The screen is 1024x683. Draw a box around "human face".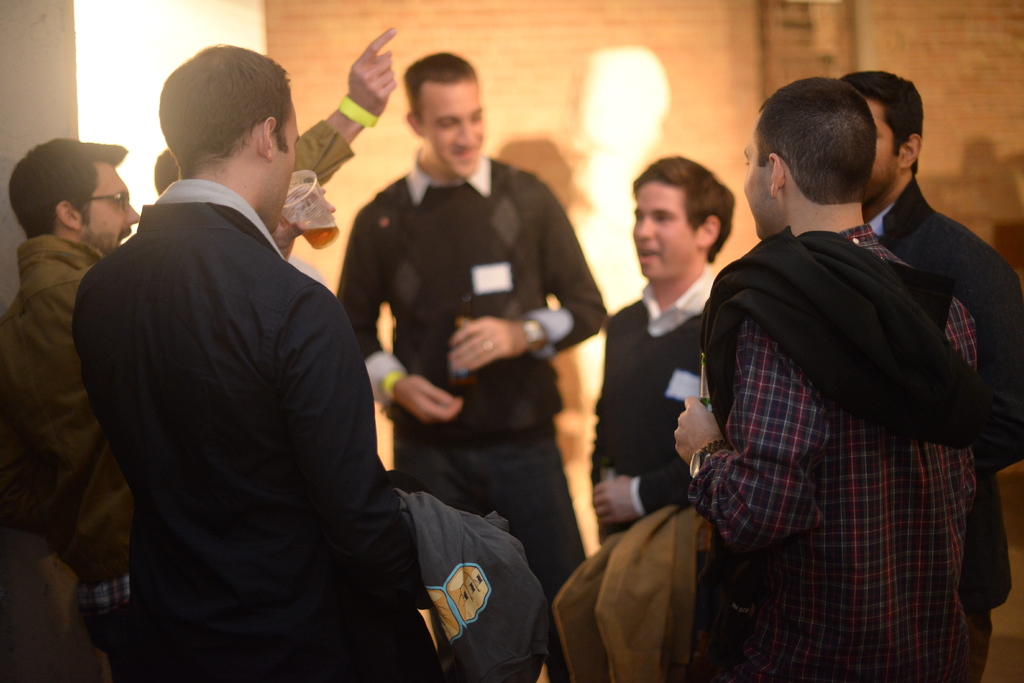
locate(1, 131, 143, 258).
